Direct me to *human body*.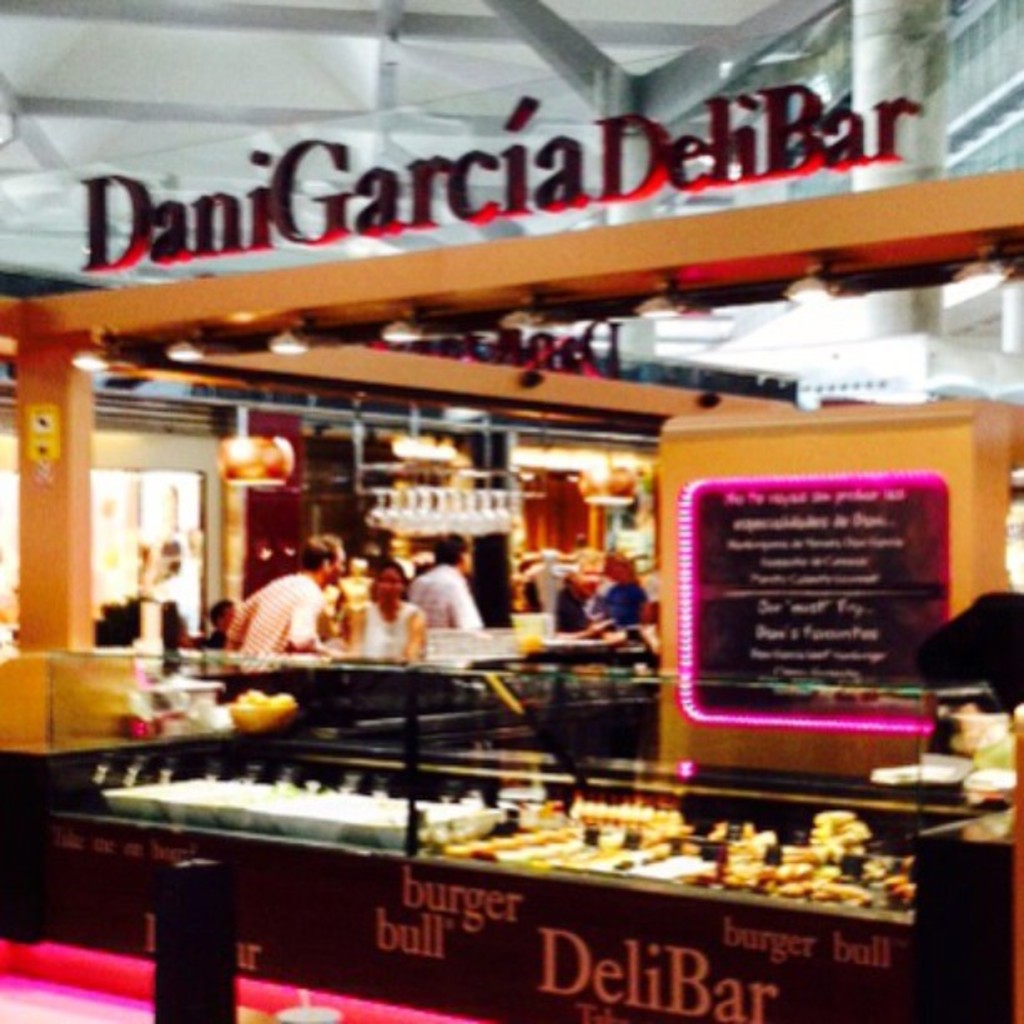
Direction: {"x1": 410, "y1": 535, "x2": 485, "y2": 632}.
